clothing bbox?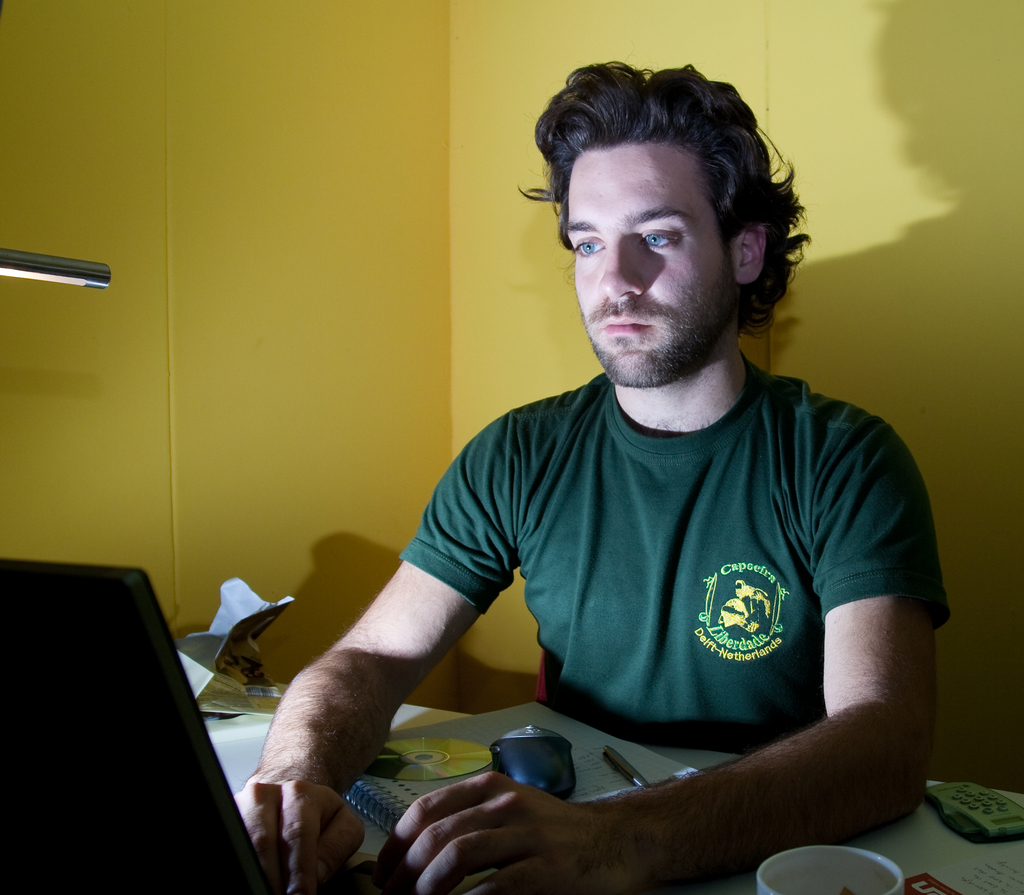
l=306, t=313, r=918, b=866
